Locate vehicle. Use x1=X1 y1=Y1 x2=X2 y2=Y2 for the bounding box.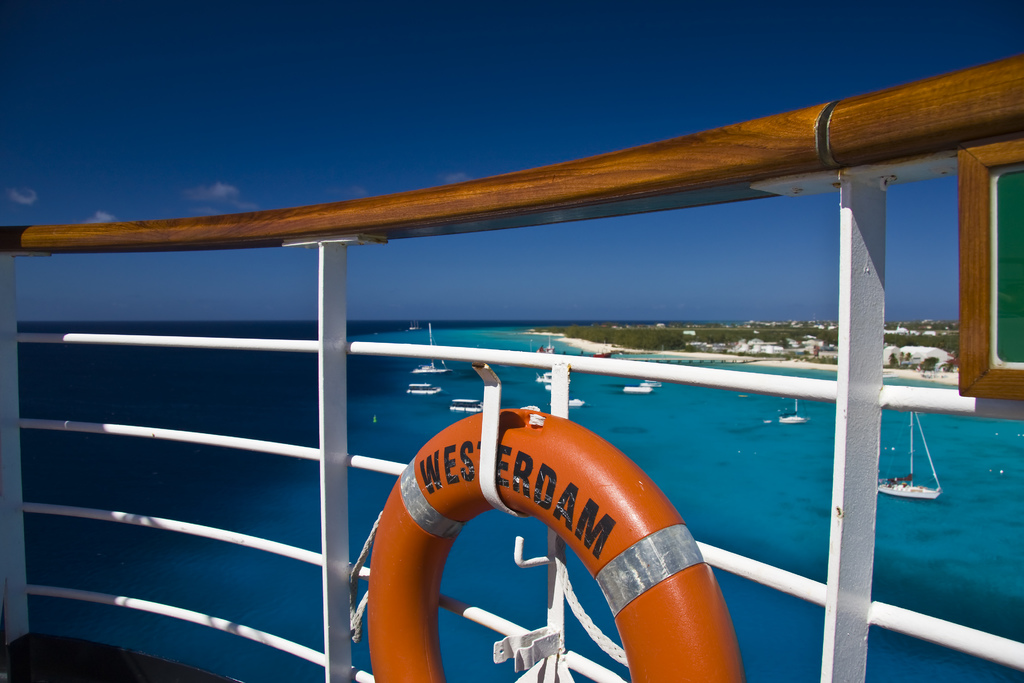
x1=448 y1=397 x2=481 y2=415.
